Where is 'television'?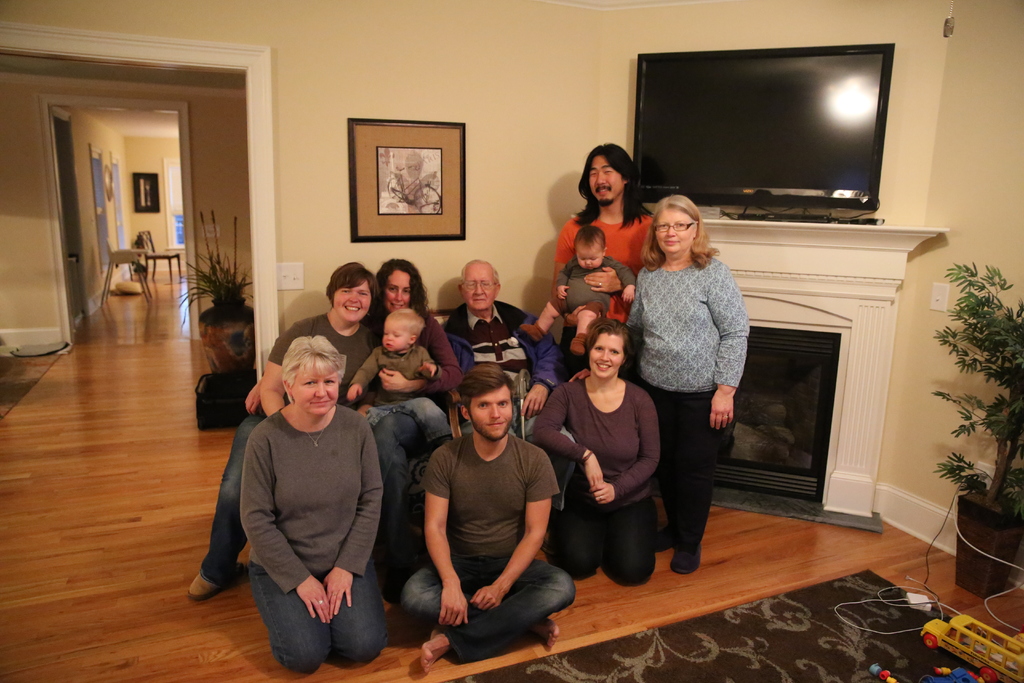
618 45 909 217.
